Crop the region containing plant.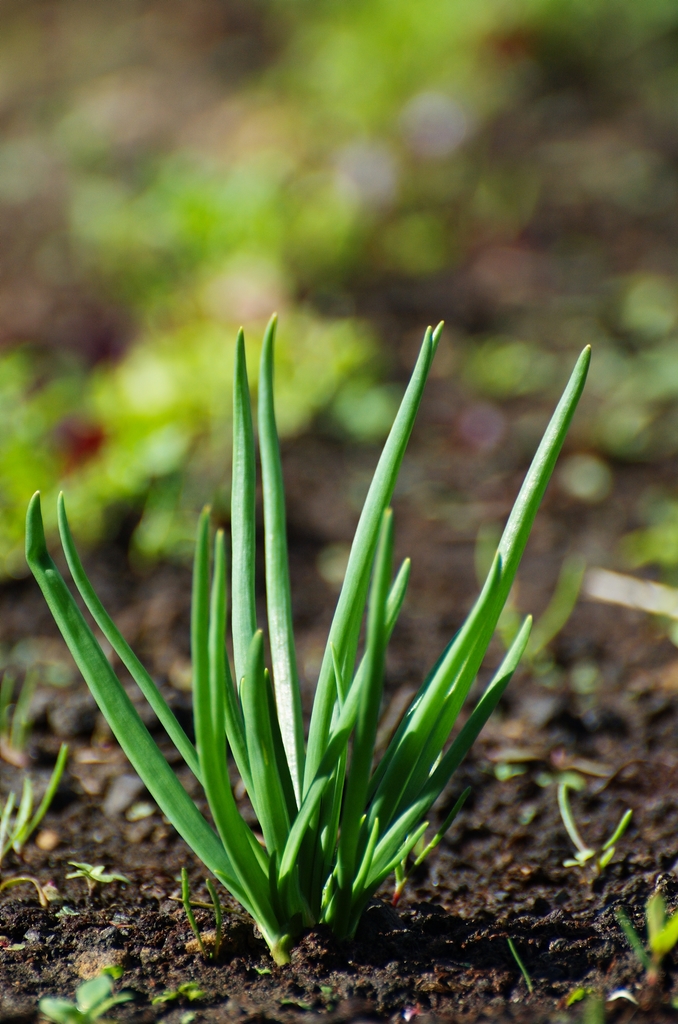
Crop region: <region>612, 892, 677, 1007</region>.
